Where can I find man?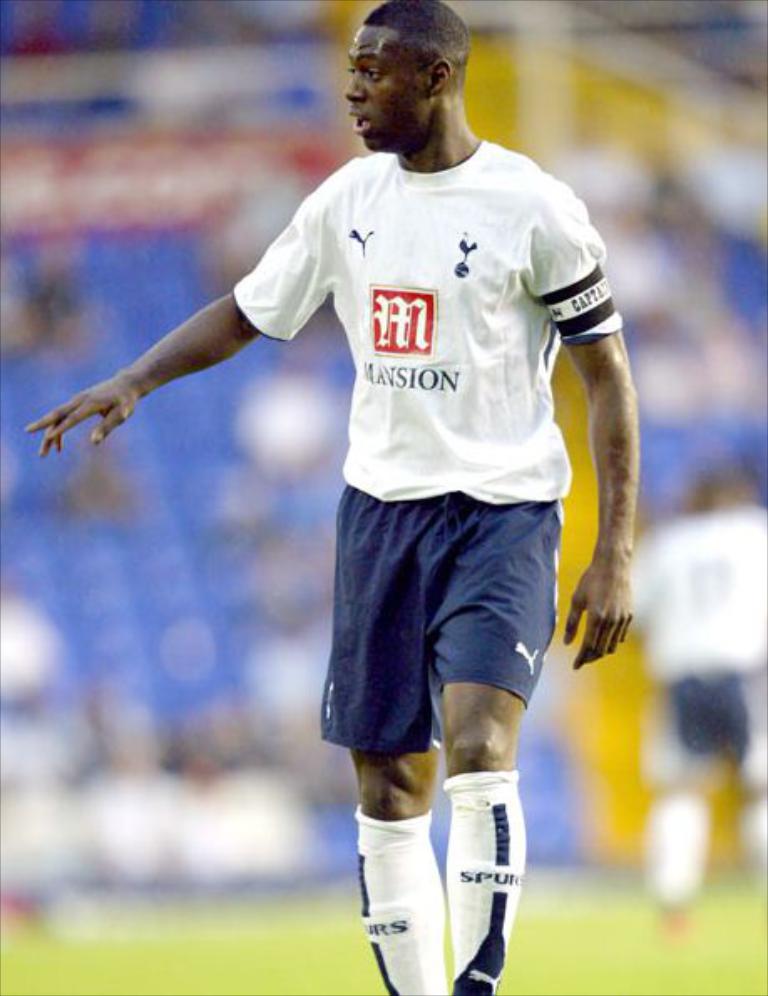
You can find it at region(117, 25, 644, 954).
